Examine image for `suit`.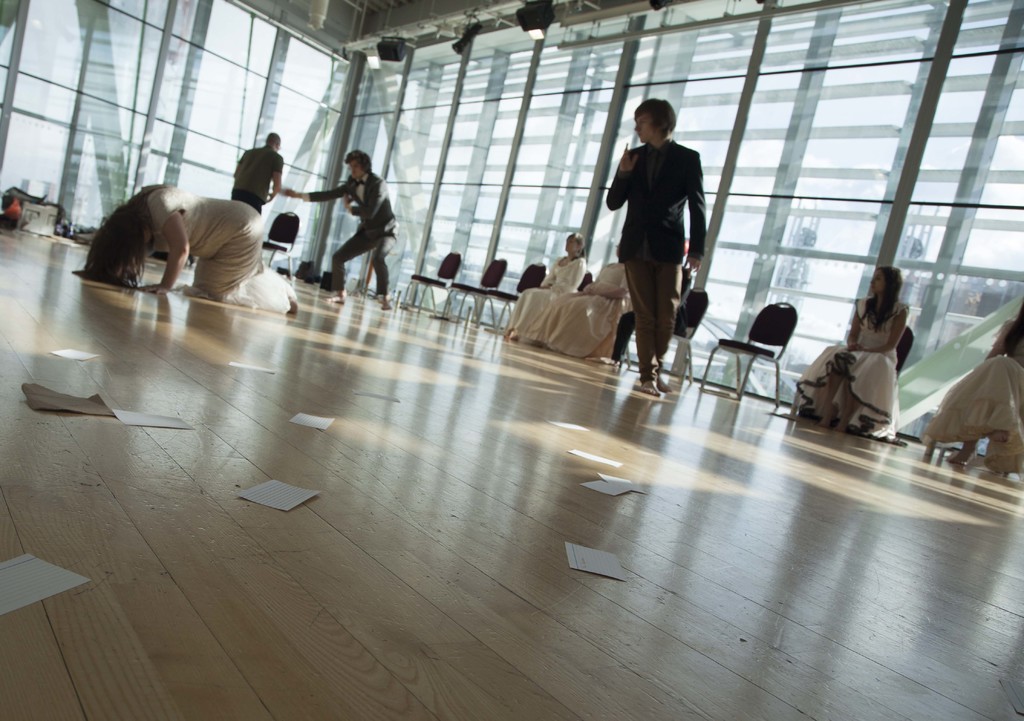
Examination result: 302 169 402 298.
